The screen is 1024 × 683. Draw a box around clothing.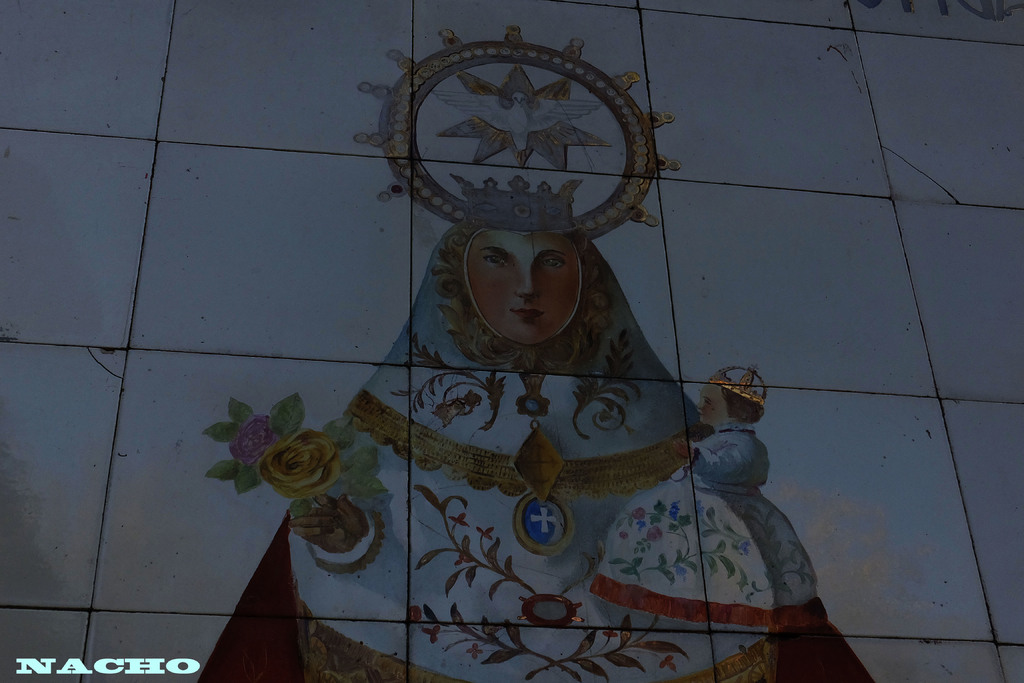
196,215,876,682.
